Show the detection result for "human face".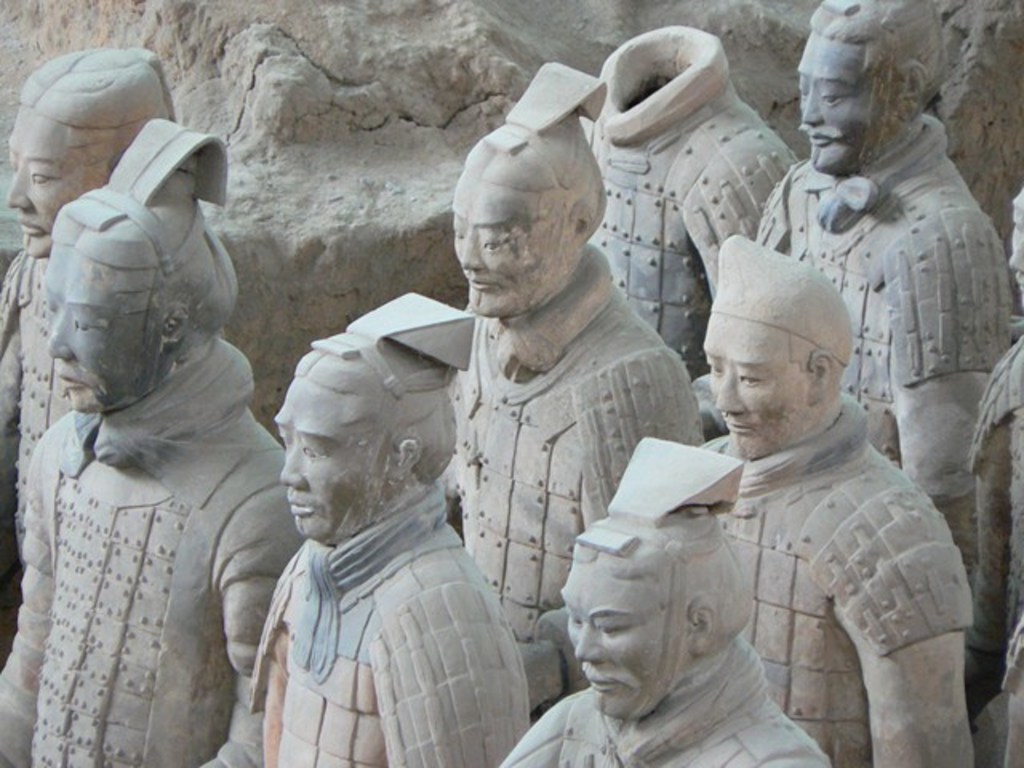
[792, 34, 898, 178].
